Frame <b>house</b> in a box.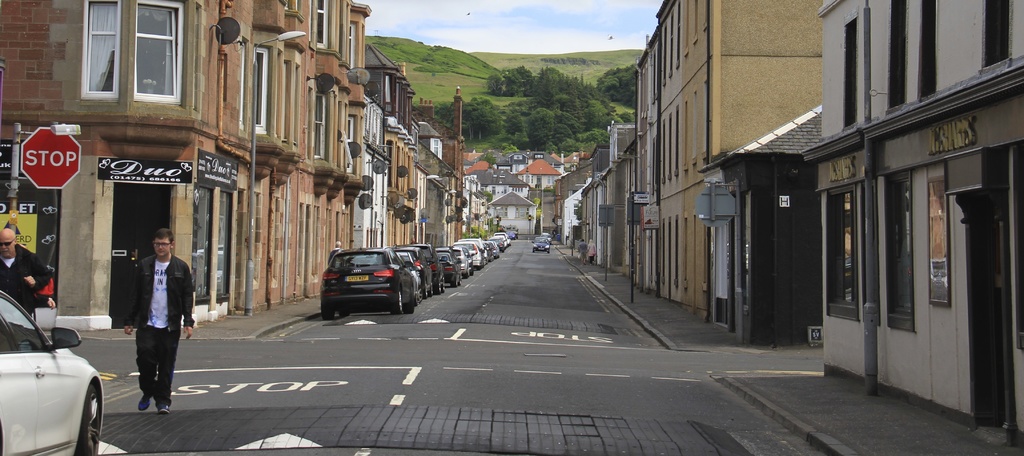
627,28,655,294.
